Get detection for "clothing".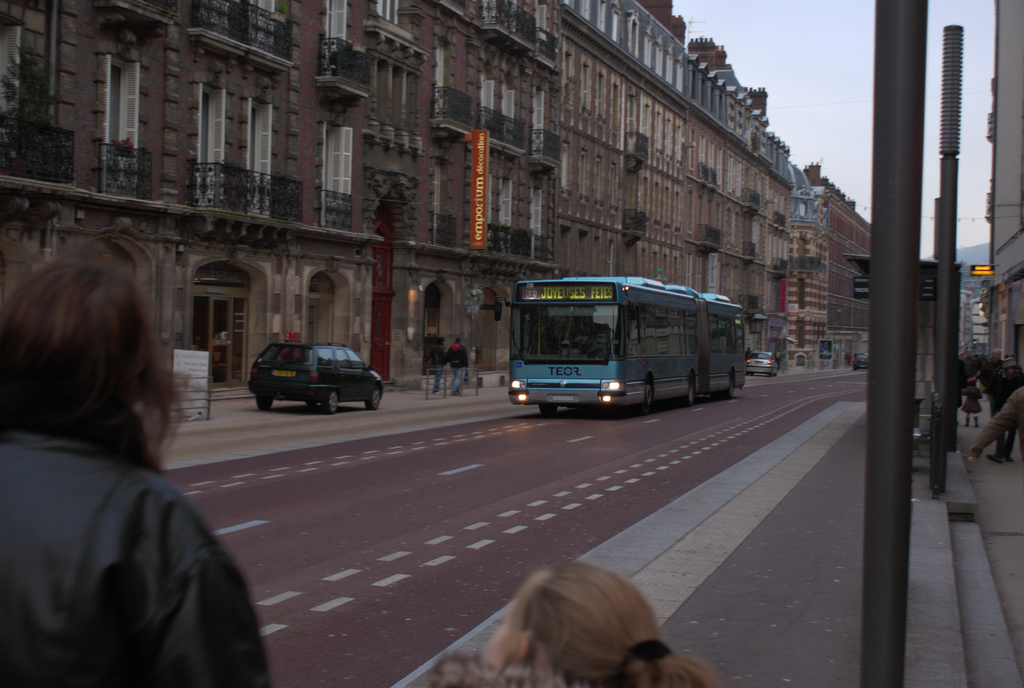
Detection: region(447, 342, 468, 394).
